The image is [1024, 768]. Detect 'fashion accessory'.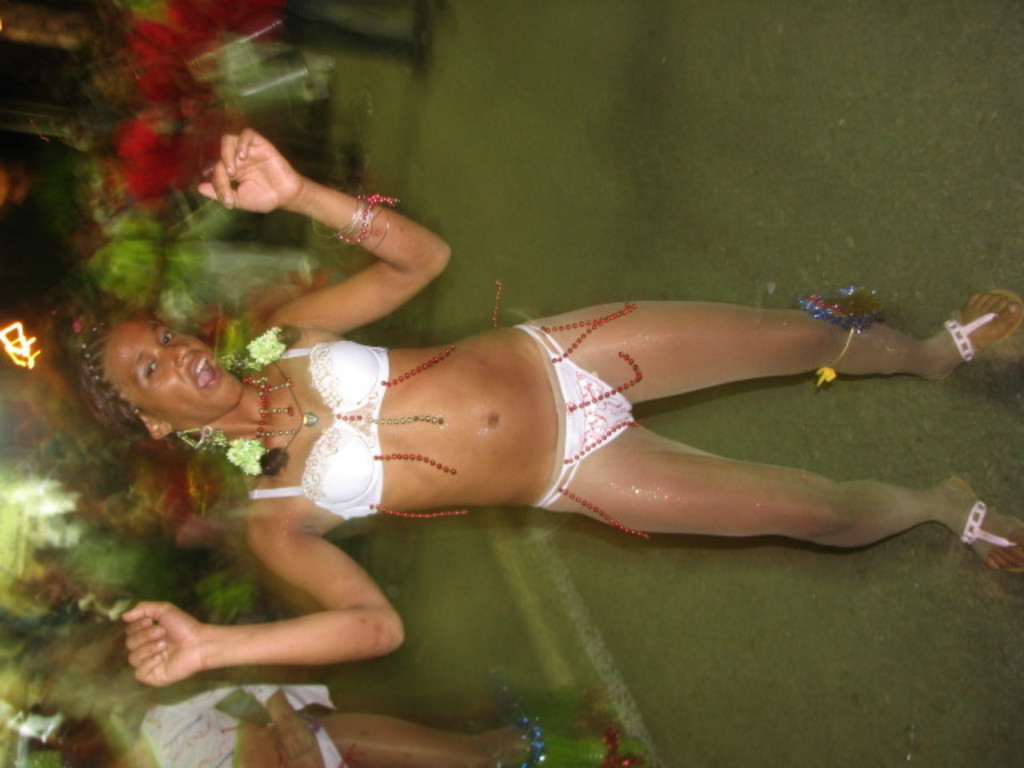
Detection: x1=146, y1=418, x2=170, y2=442.
